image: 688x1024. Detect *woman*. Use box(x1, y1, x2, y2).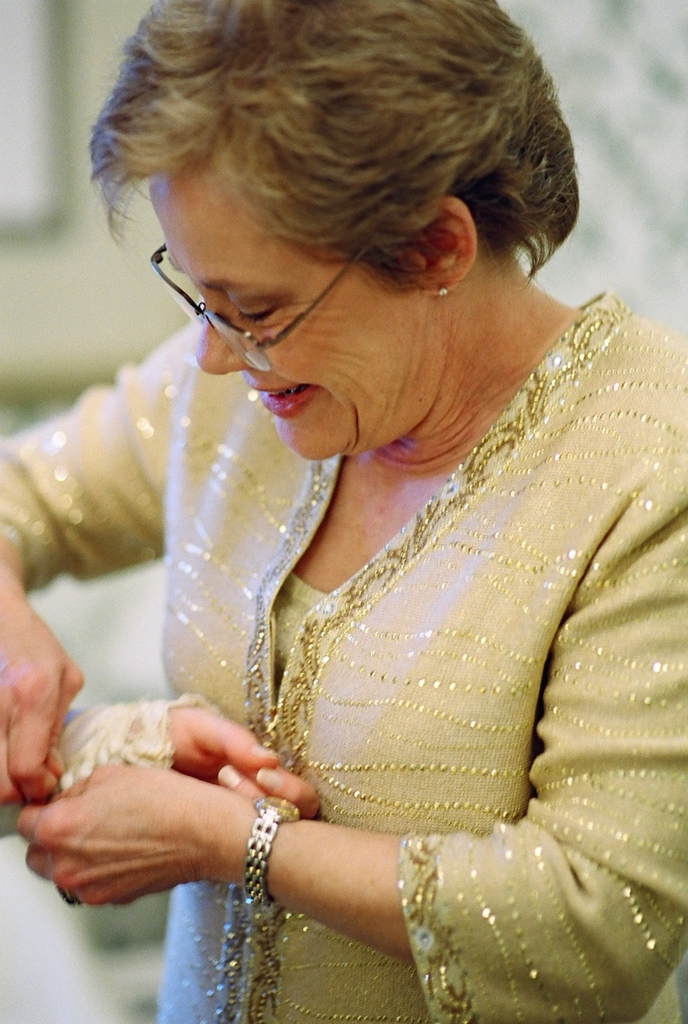
box(102, 0, 662, 1023).
